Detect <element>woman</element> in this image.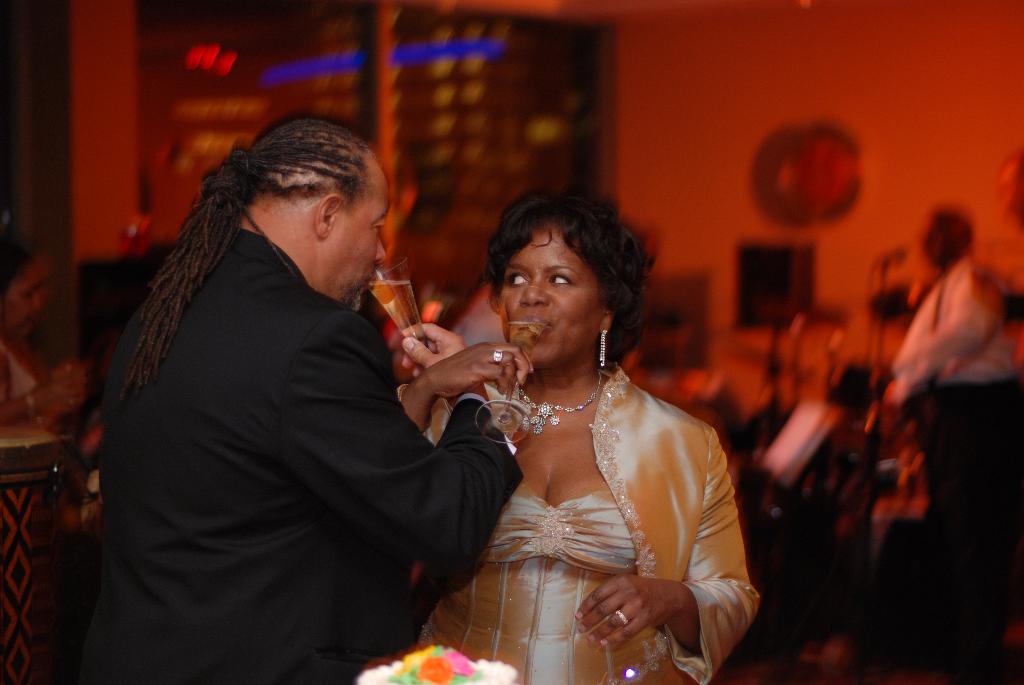
Detection: left=0, top=229, right=89, bottom=431.
